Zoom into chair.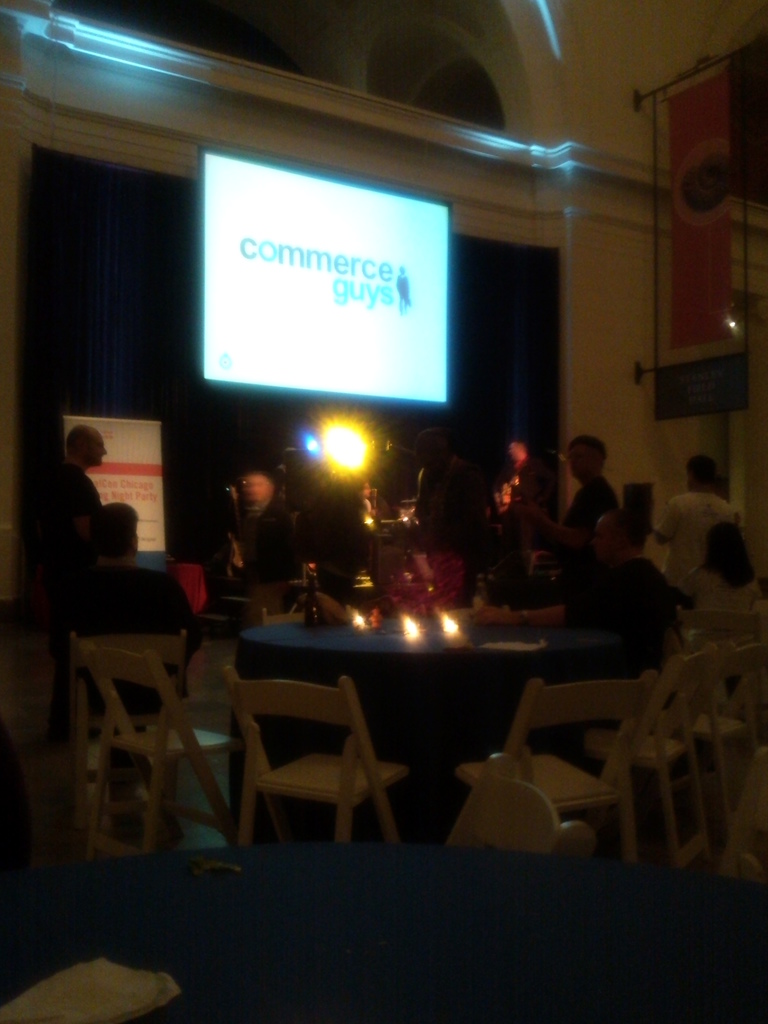
Zoom target: <bbox>77, 638, 238, 861</bbox>.
